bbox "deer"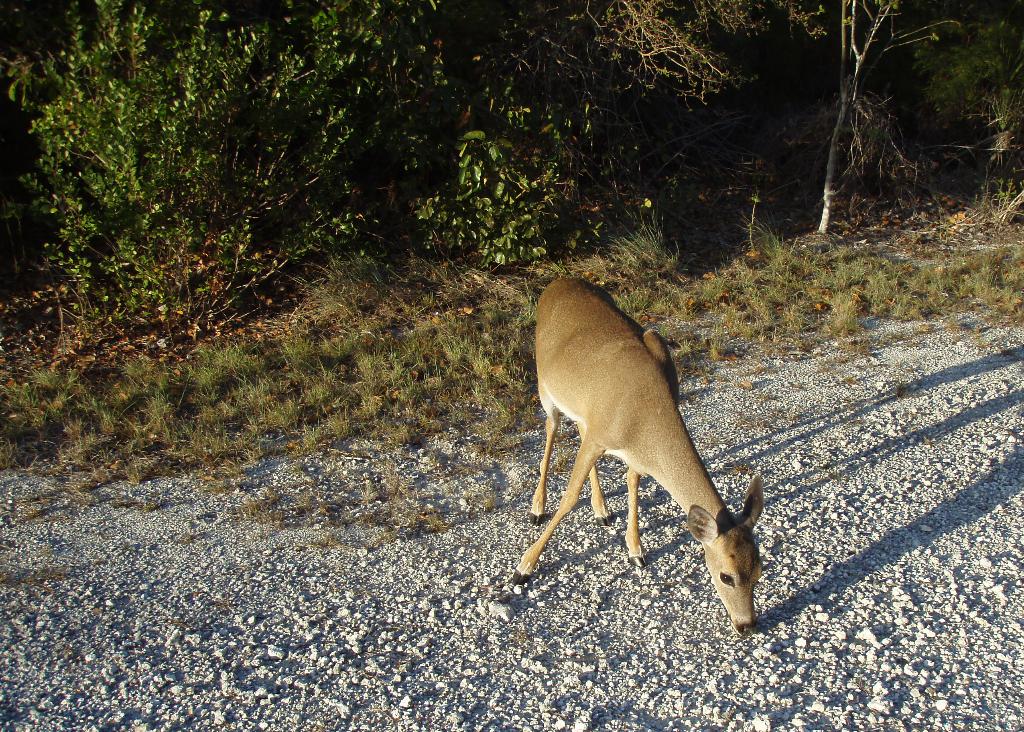
rect(508, 274, 764, 639)
